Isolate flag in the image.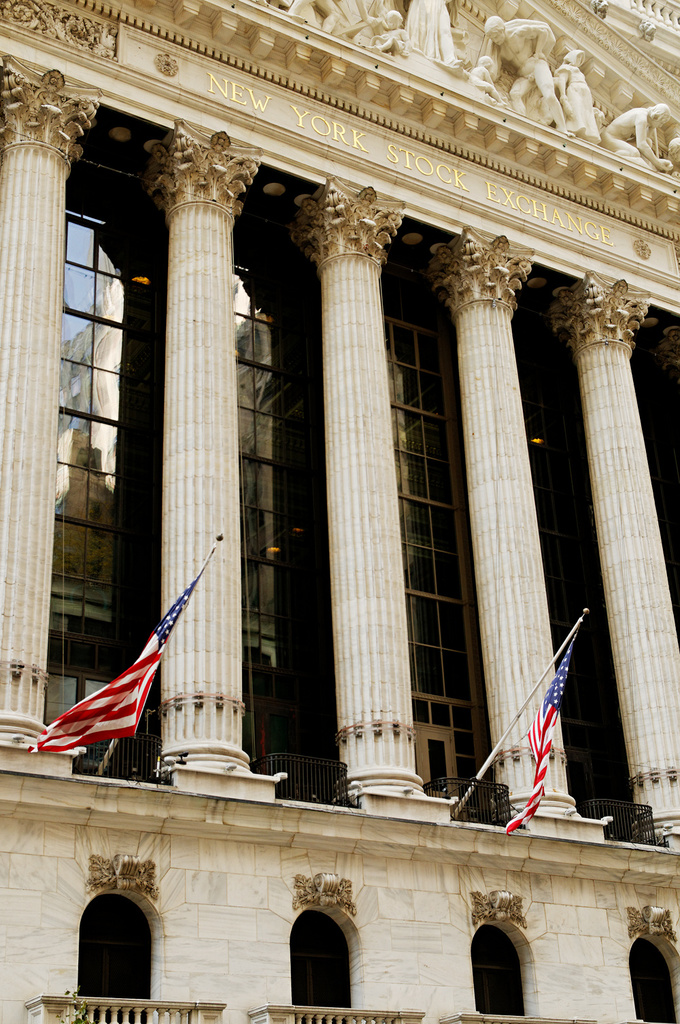
Isolated region: 503,613,578,836.
